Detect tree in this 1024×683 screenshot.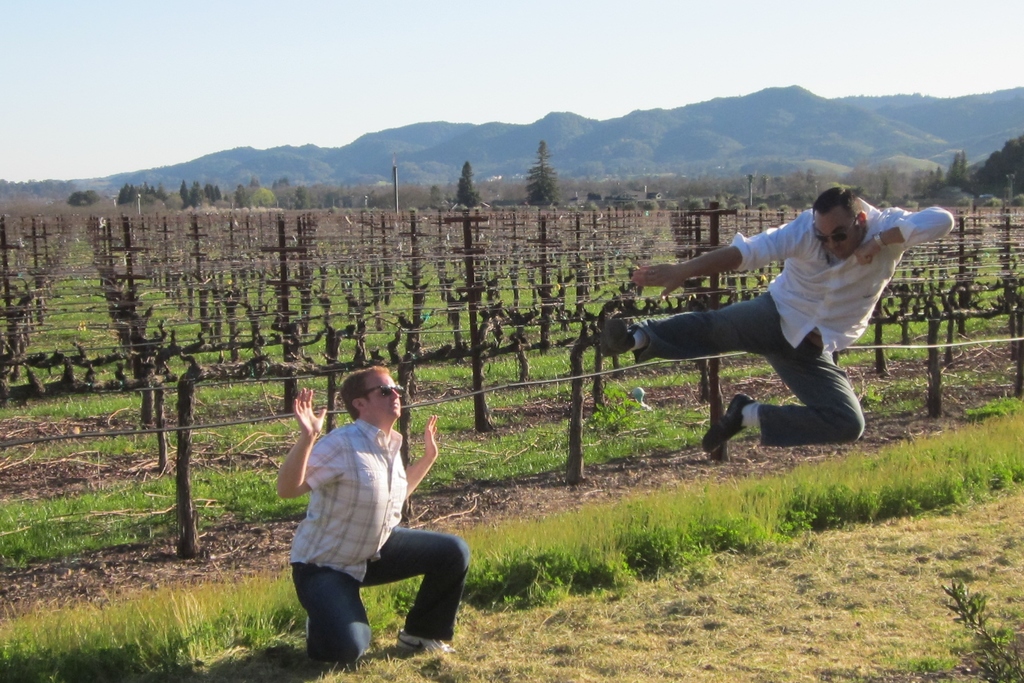
Detection: 187/181/207/208.
